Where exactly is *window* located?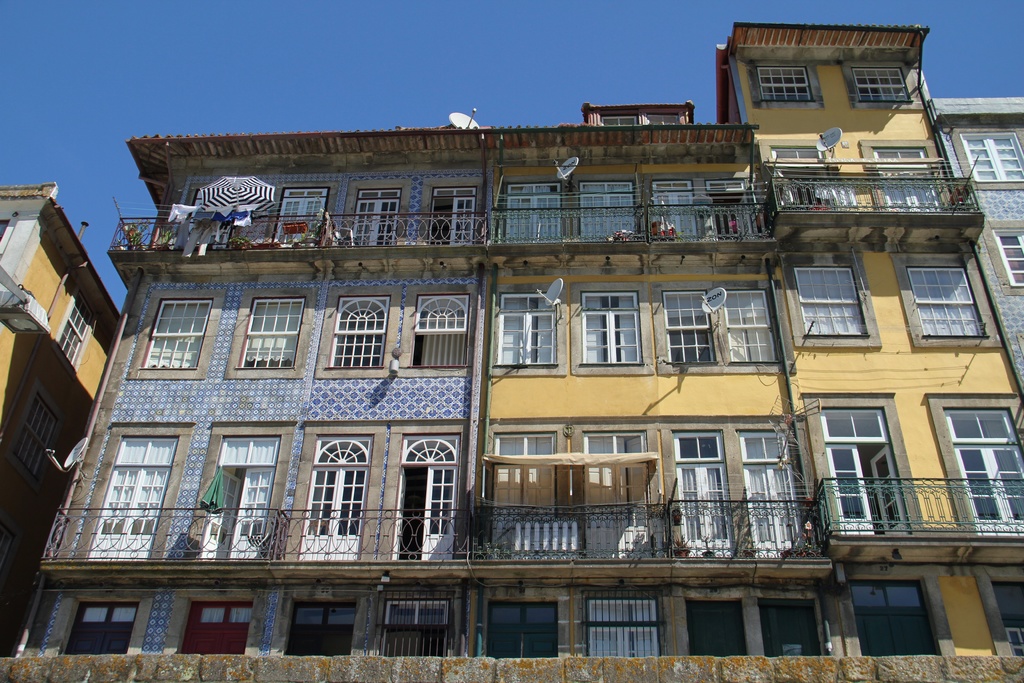
Its bounding box is box=[963, 131, 1023, 184].
